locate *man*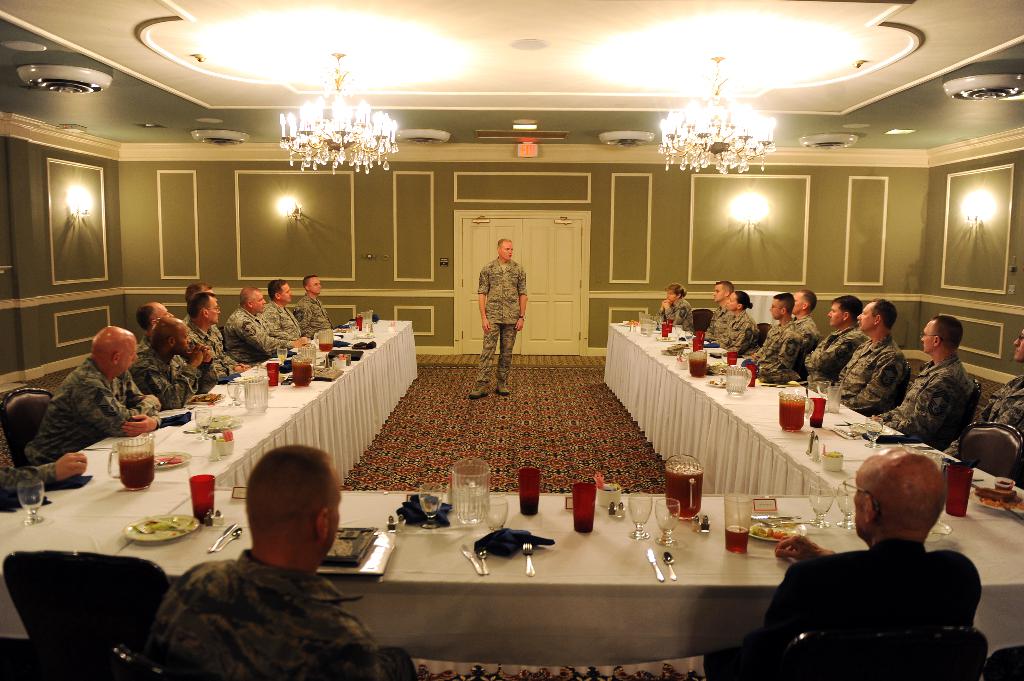
<box>295,275,334,337</box>
